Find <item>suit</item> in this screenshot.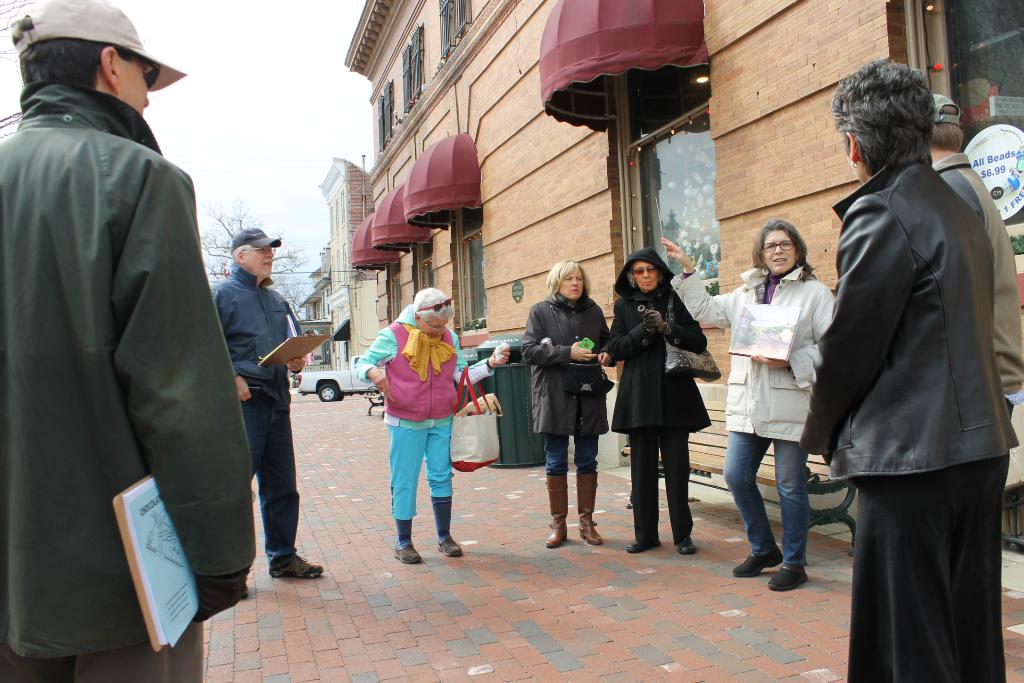
The bounding box for <item>suit</item> is pyautogui.locateOnScreen(8, 45, 250, 646).
